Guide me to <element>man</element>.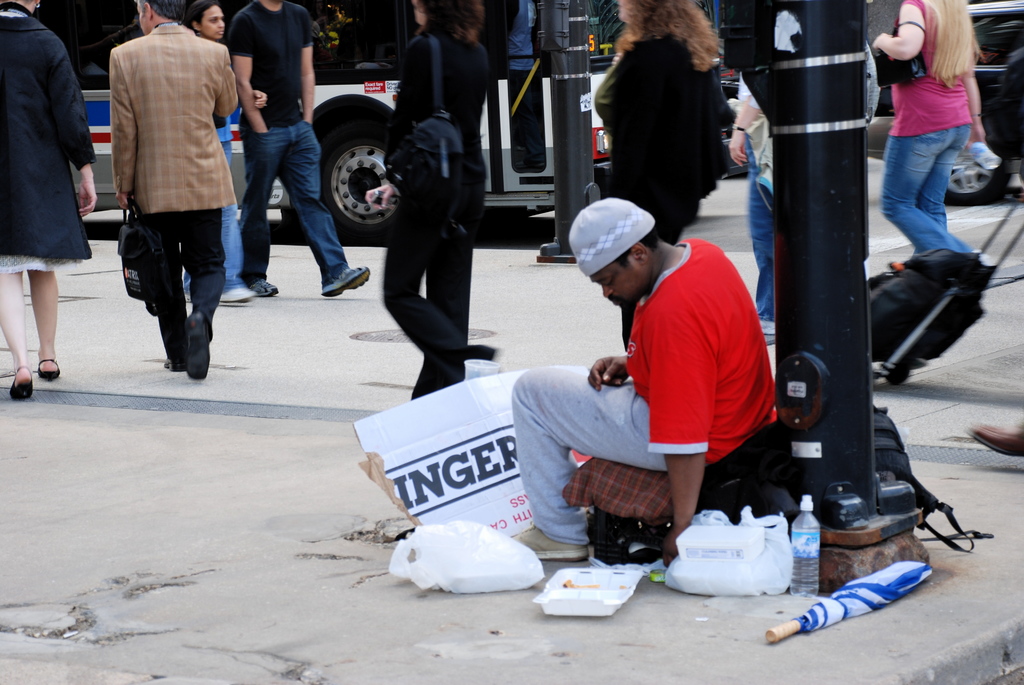
Guidance: pyautogui.locateOnScreen(513, 198, 780, 555).
